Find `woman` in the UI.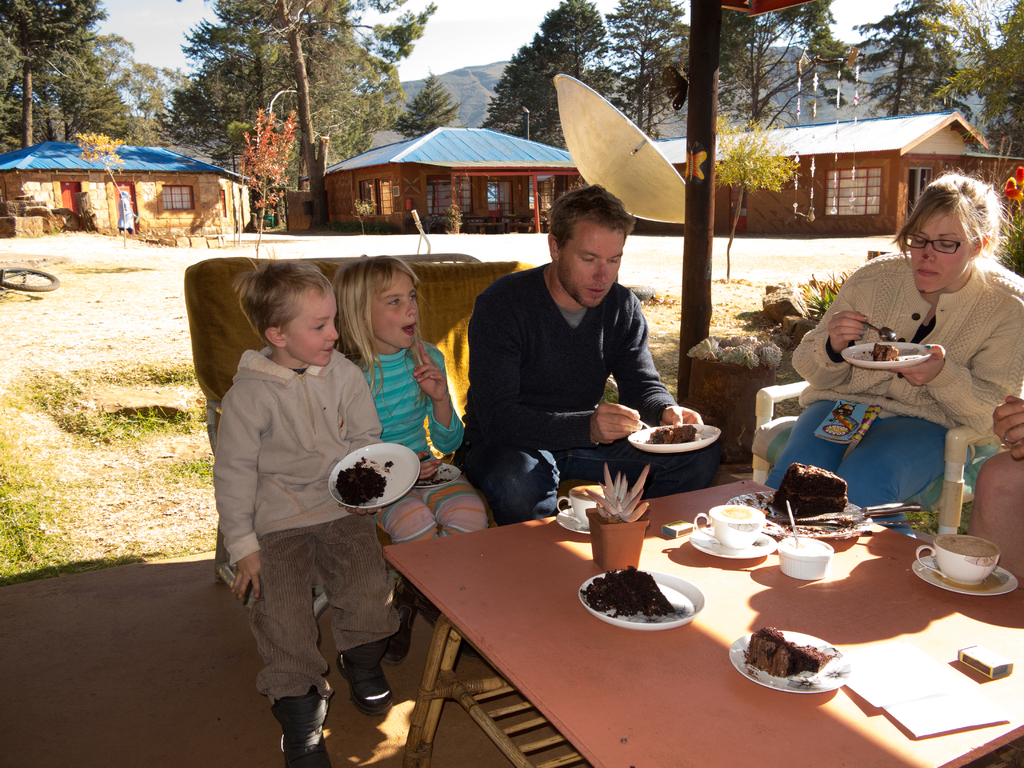
UI element at 762/173/1023/543.
